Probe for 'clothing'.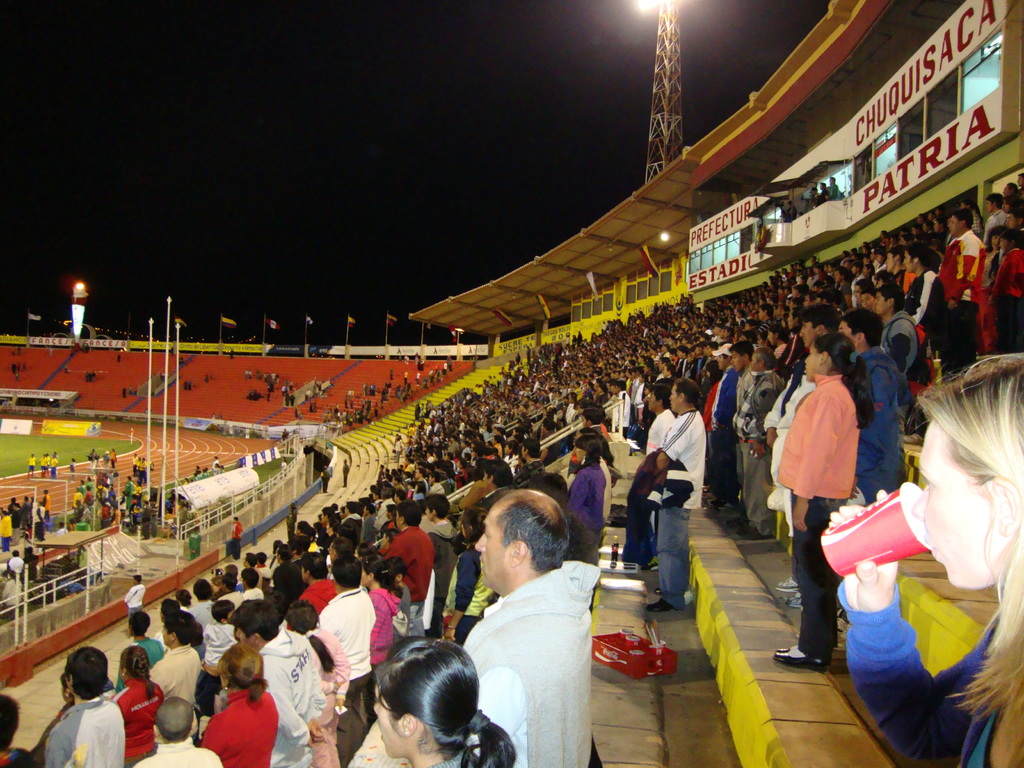
Probe result: x1=109 y1=668 x2=163 y2=763.
